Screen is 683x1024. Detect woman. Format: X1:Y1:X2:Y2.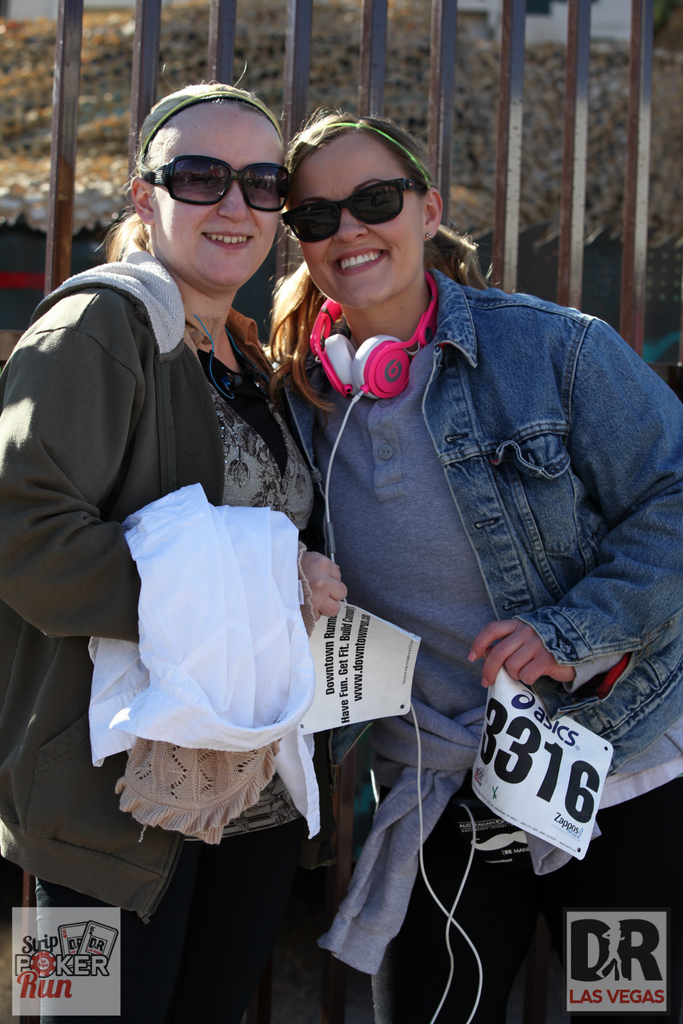
256:114:680:1023.
